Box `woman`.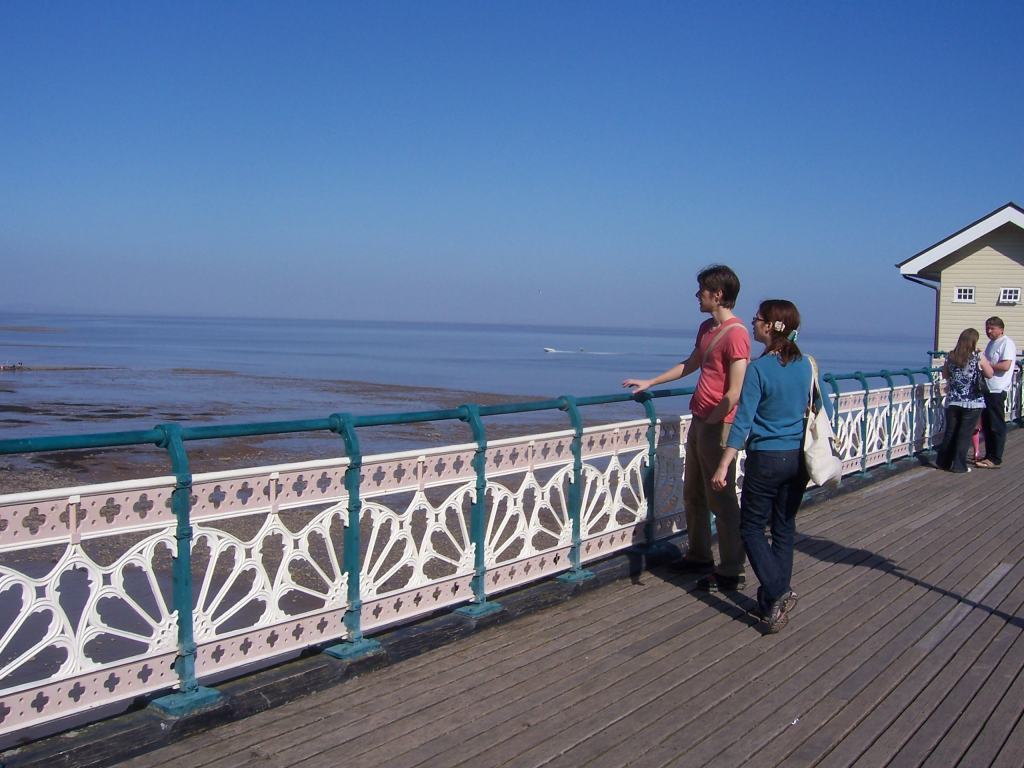
(707,303,838,630).
